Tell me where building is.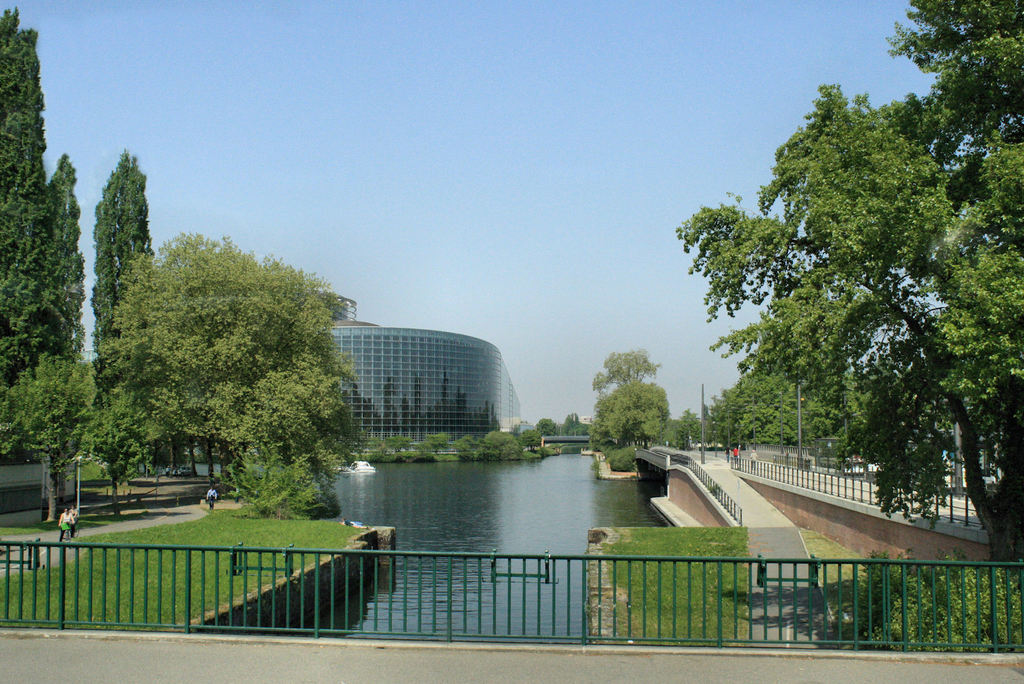
building is at 332/327/523/440.
